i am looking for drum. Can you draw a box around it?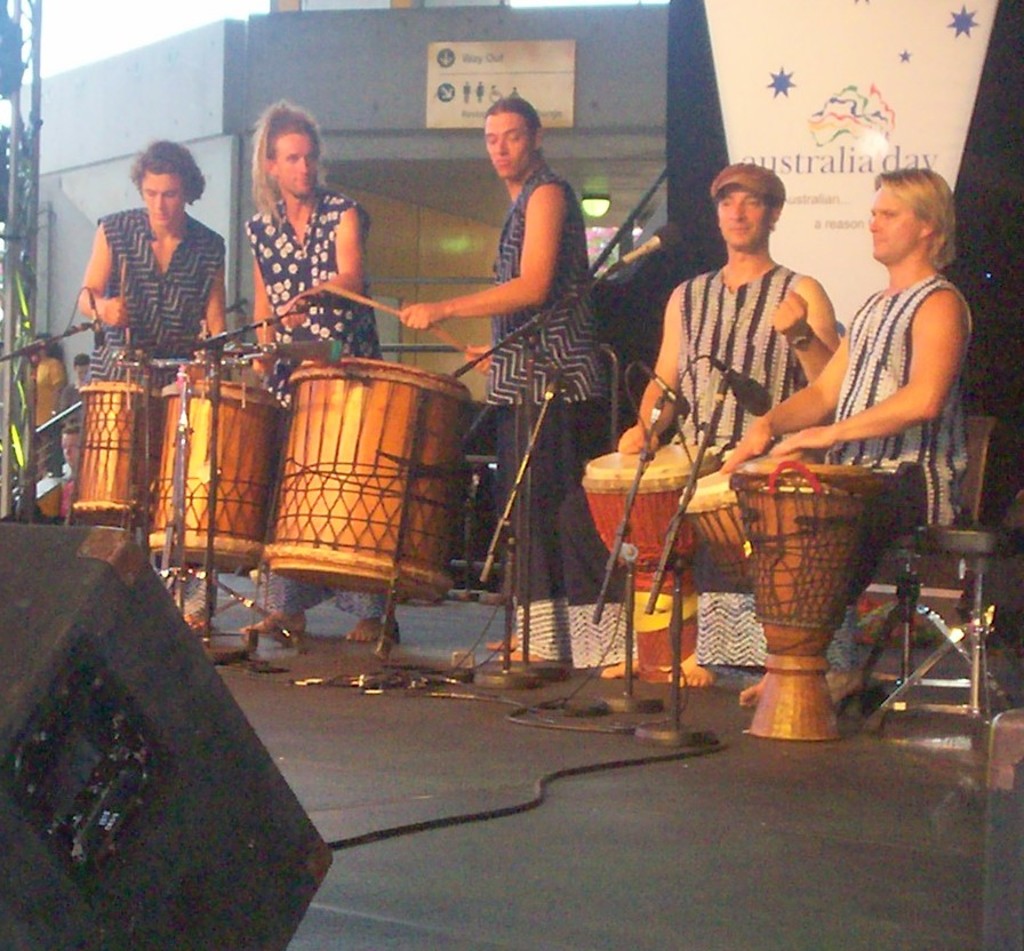
Sure, the bounding box is locate(678, 447, 762, 597).
